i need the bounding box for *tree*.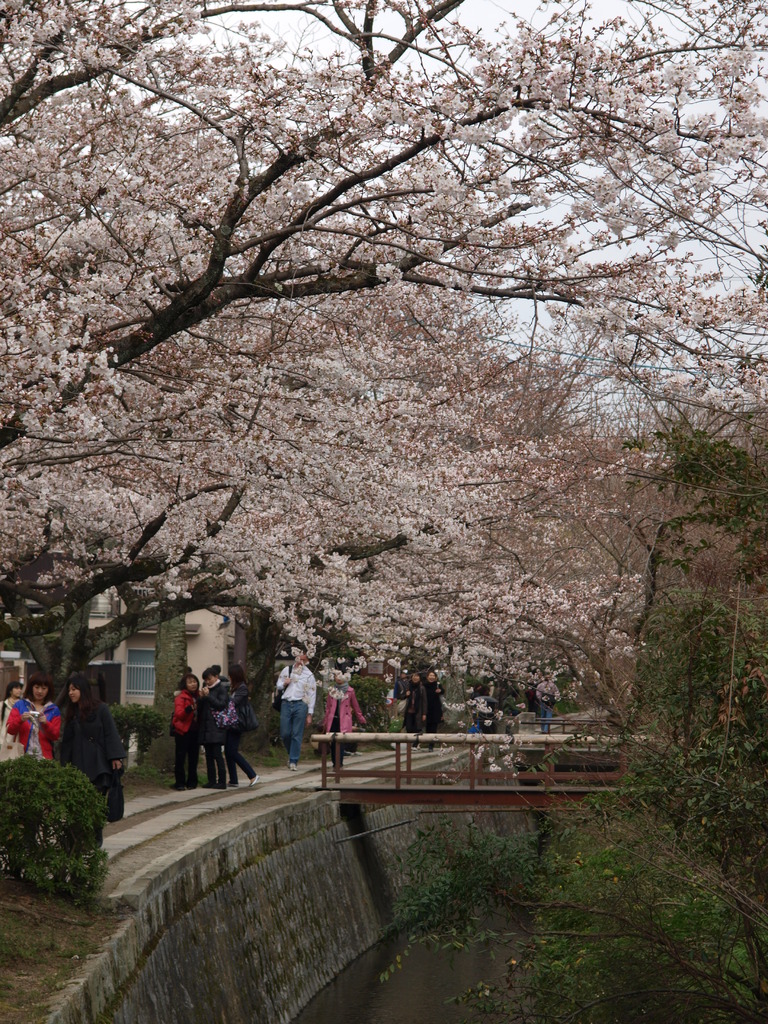
Here it is: (x1=374, y1=403, x2=767, y2=1023).
